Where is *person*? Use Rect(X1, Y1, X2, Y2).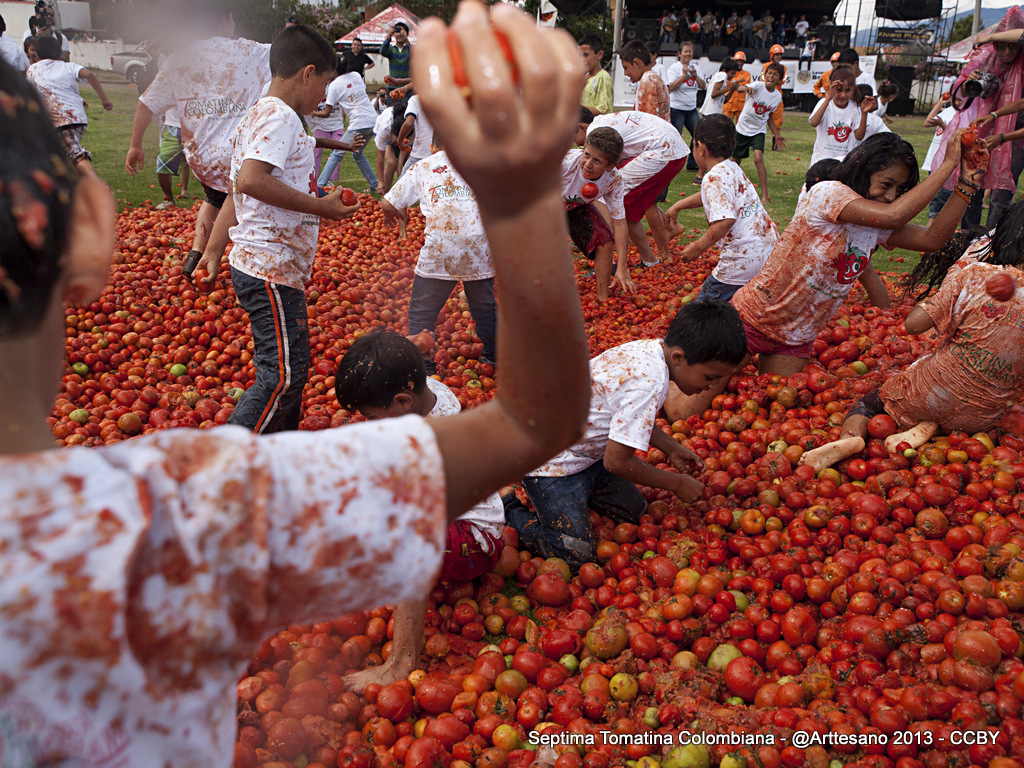
Rect(19, 6, 69, 67).
